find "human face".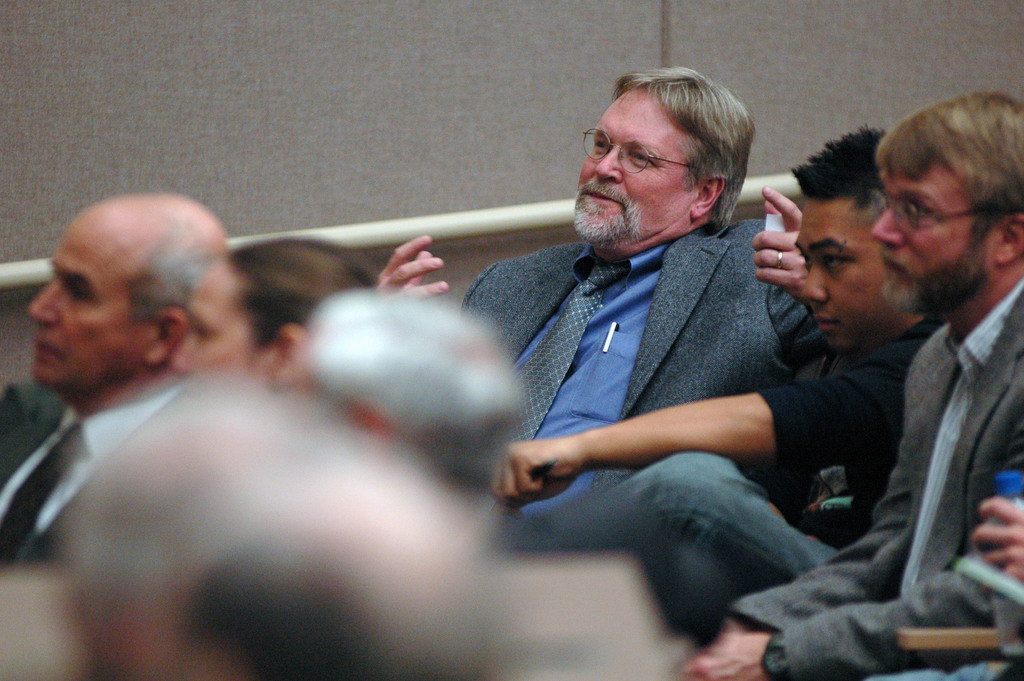
bbox=(22, 209, 120, 393).
